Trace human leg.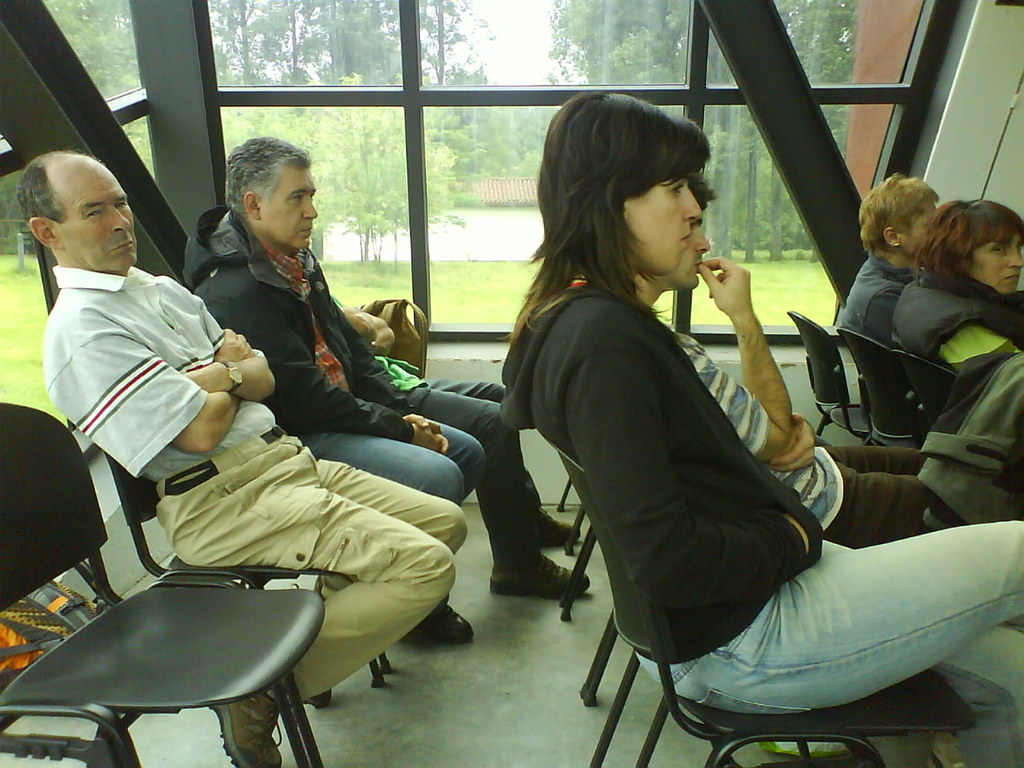
Traced to (left=354, top=392, right=486, bottom=642).
